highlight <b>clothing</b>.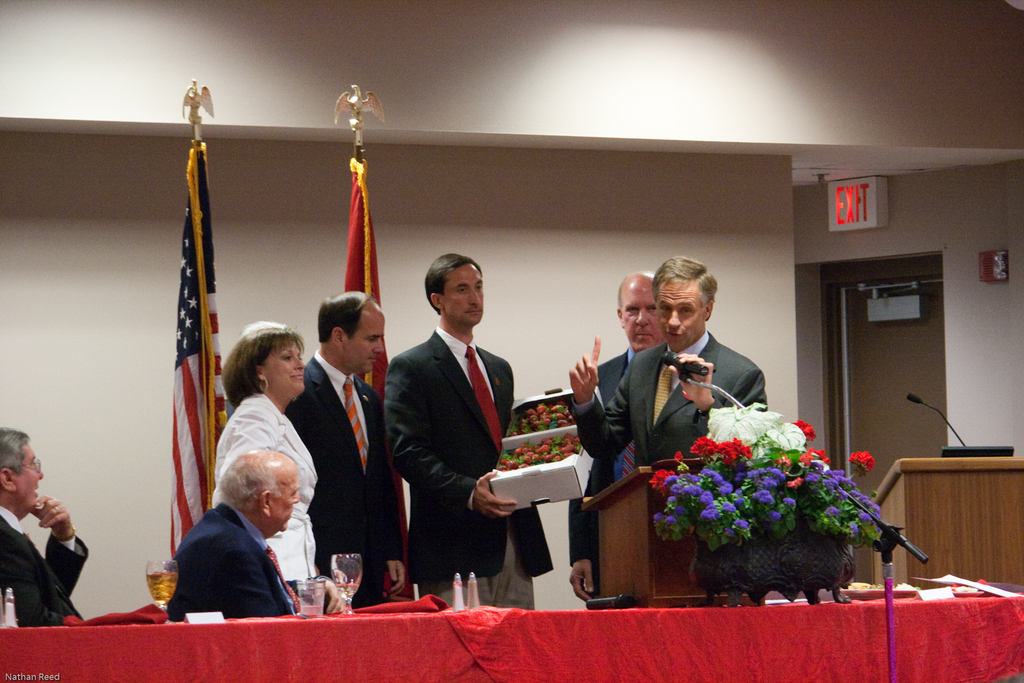
Highlighted region: Rect(168, 503, 301, 619).
